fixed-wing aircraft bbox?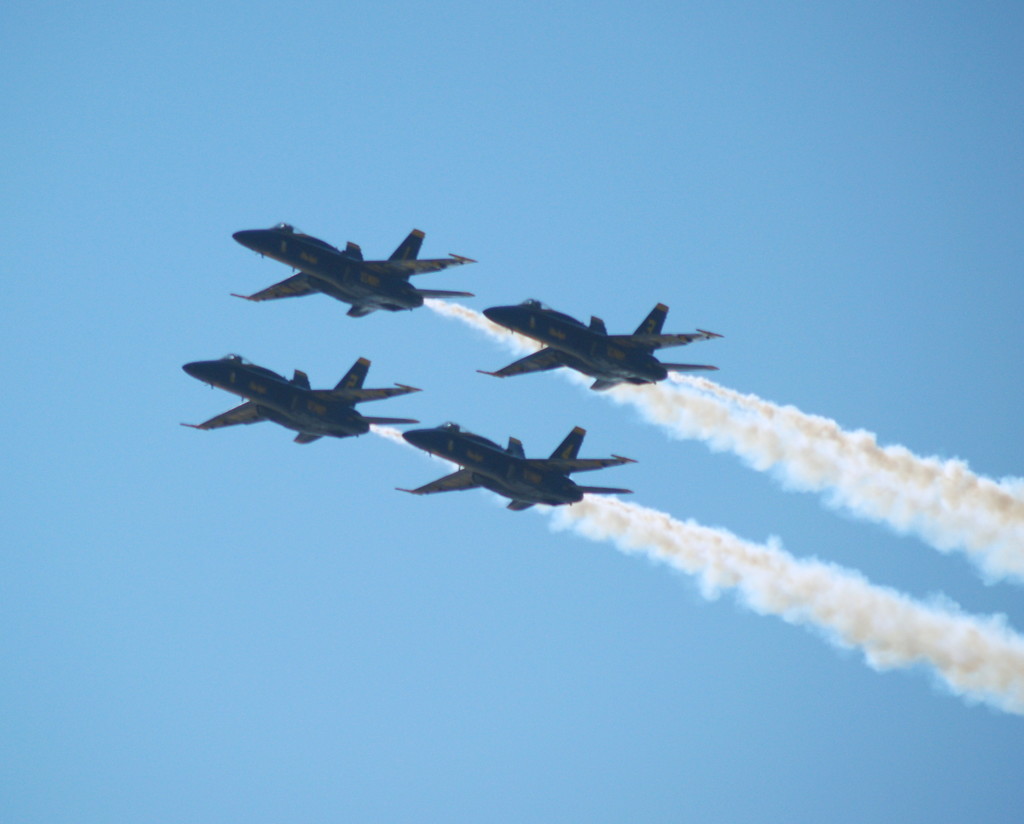
x1=477 y1=302 x2=725 y2=392
